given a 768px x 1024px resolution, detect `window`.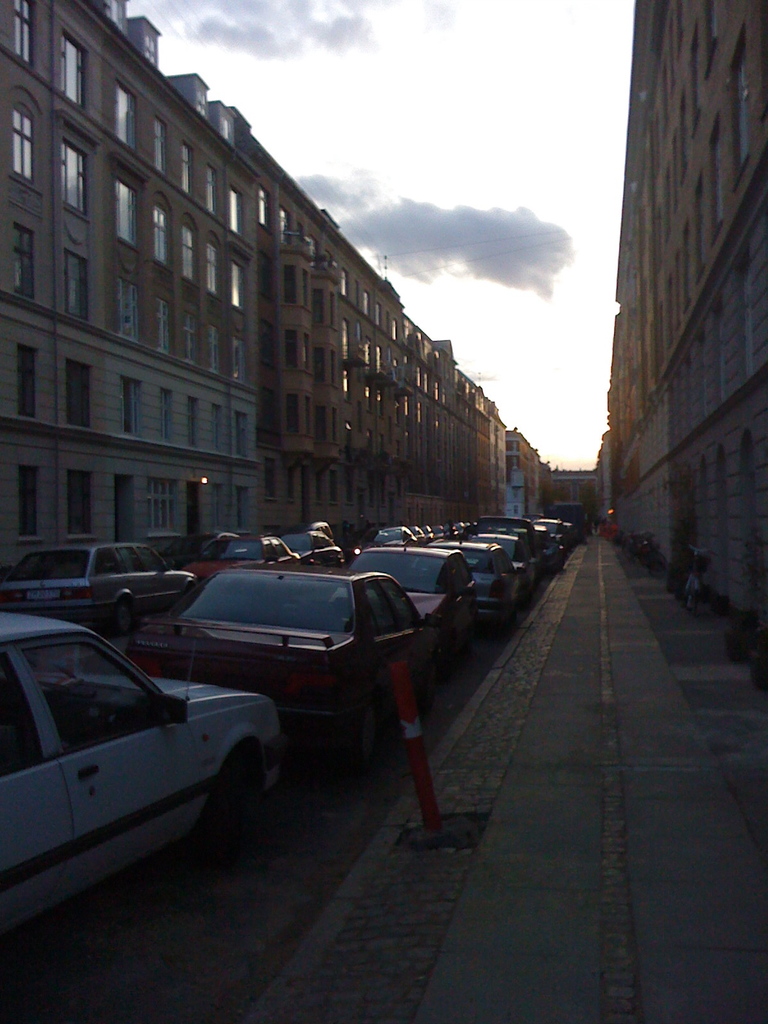
(left=233, top=342, right=244, bottom=380).
